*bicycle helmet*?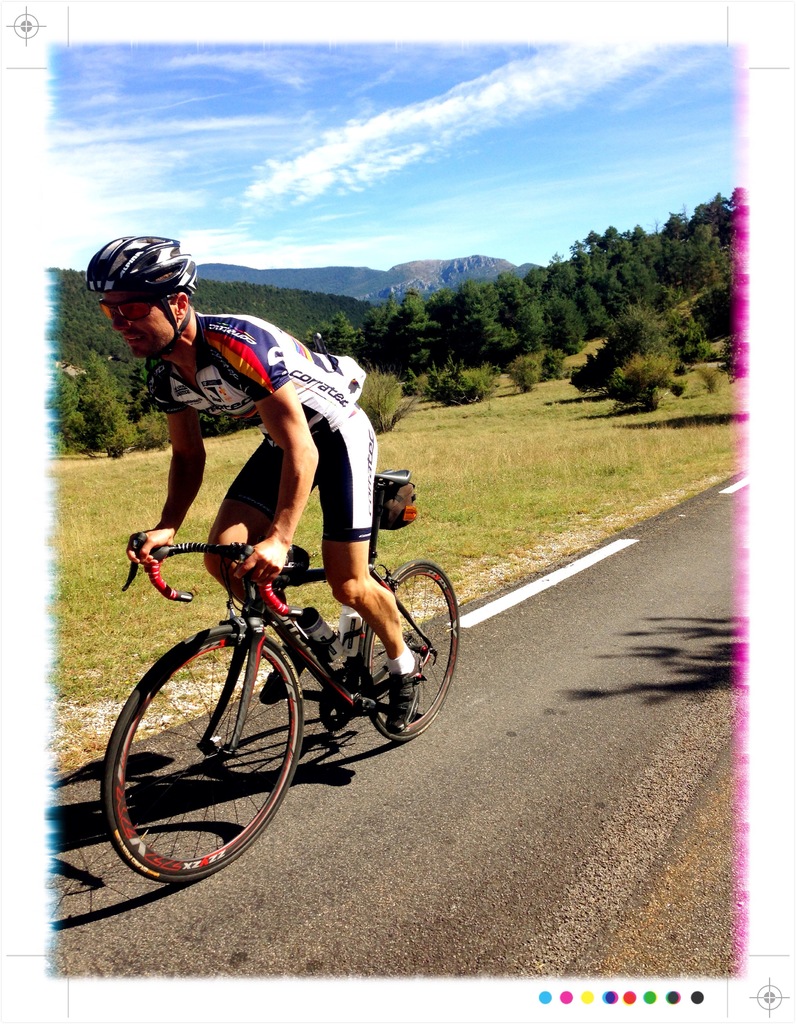
bbox(81, 237, 200, 295)
